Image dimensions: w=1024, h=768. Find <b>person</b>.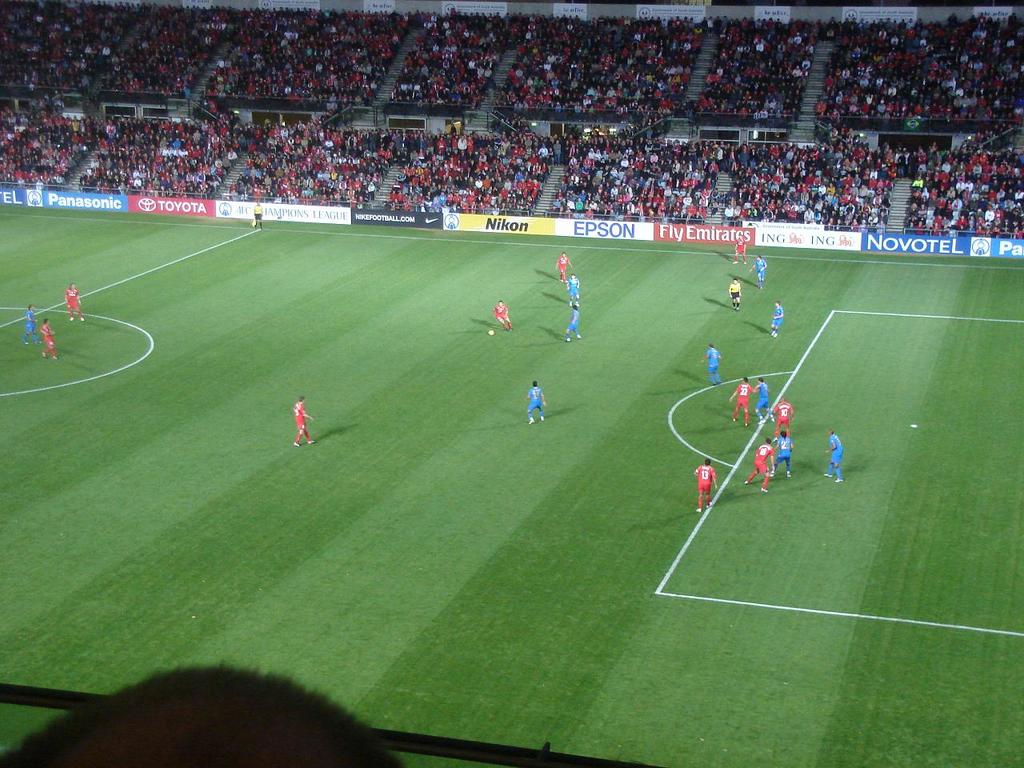
[x1=494, y1=298, x2=514, y2=334].
